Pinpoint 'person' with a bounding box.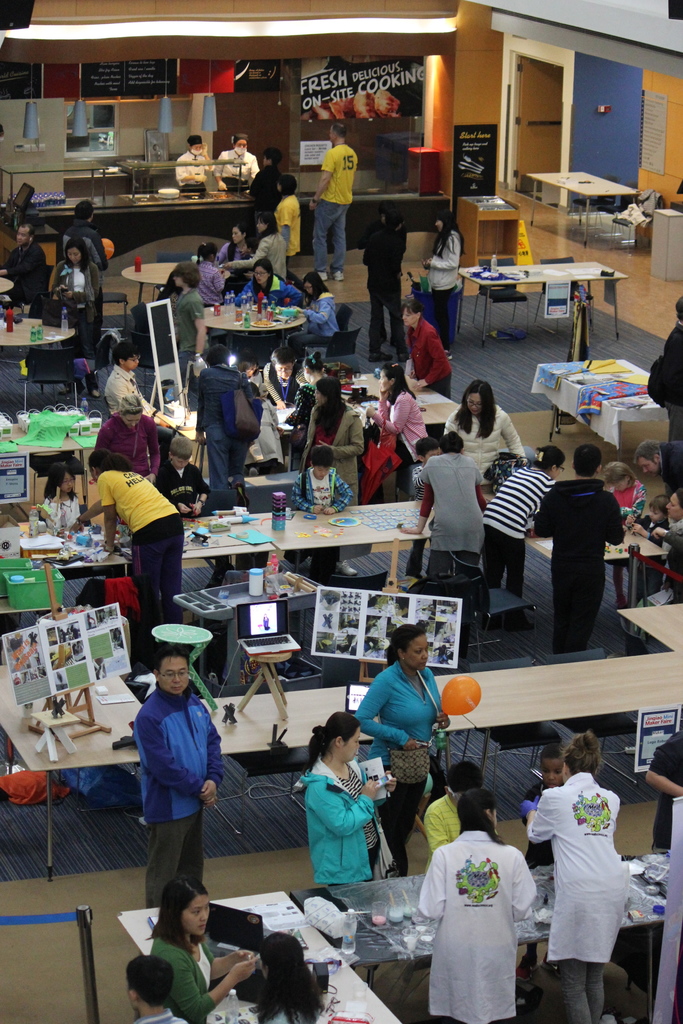
Rect(418, 755, 484, 877).
